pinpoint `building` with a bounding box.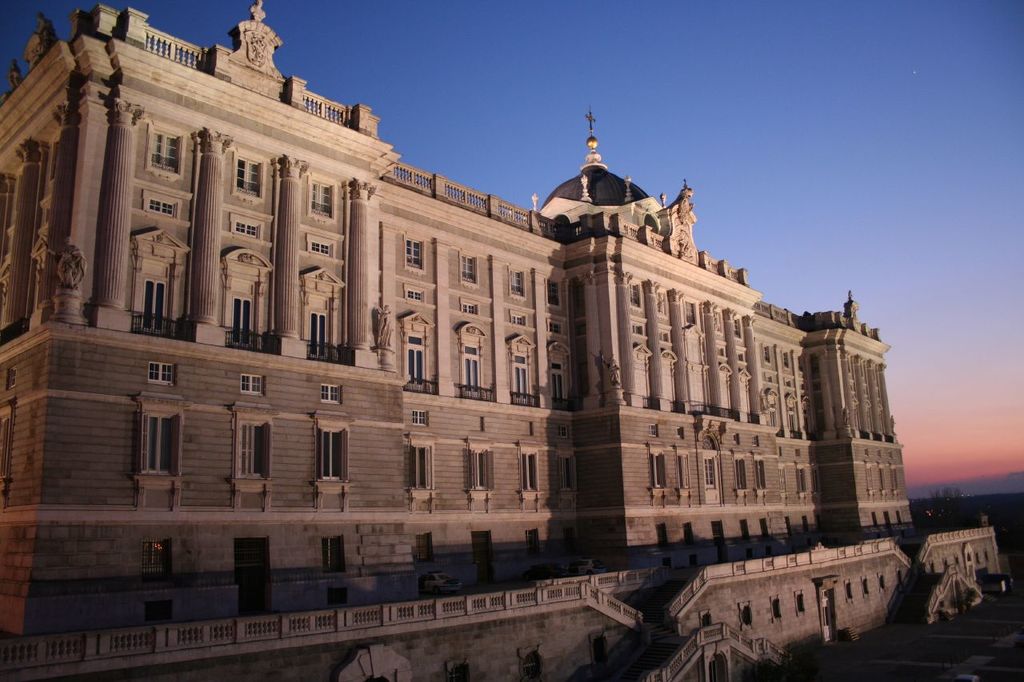
bbox(0, 0, 1014, 681).
